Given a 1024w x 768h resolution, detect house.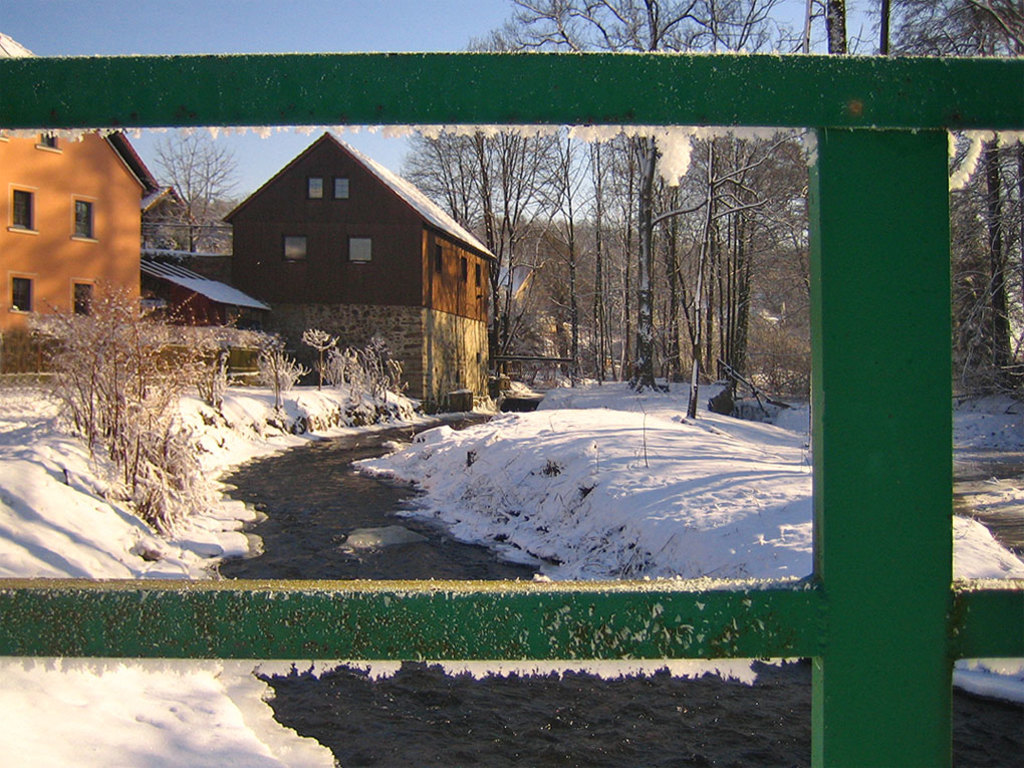
detection(5, 38, 154, 374).
